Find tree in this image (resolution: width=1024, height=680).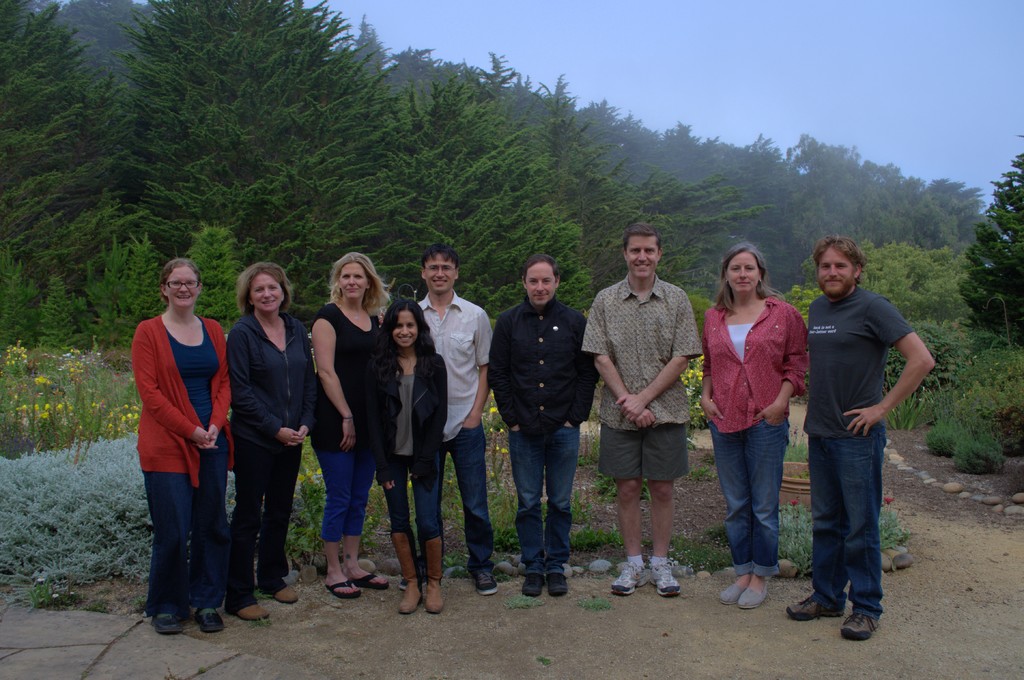
bbox=[656, 118, 714, 198].
